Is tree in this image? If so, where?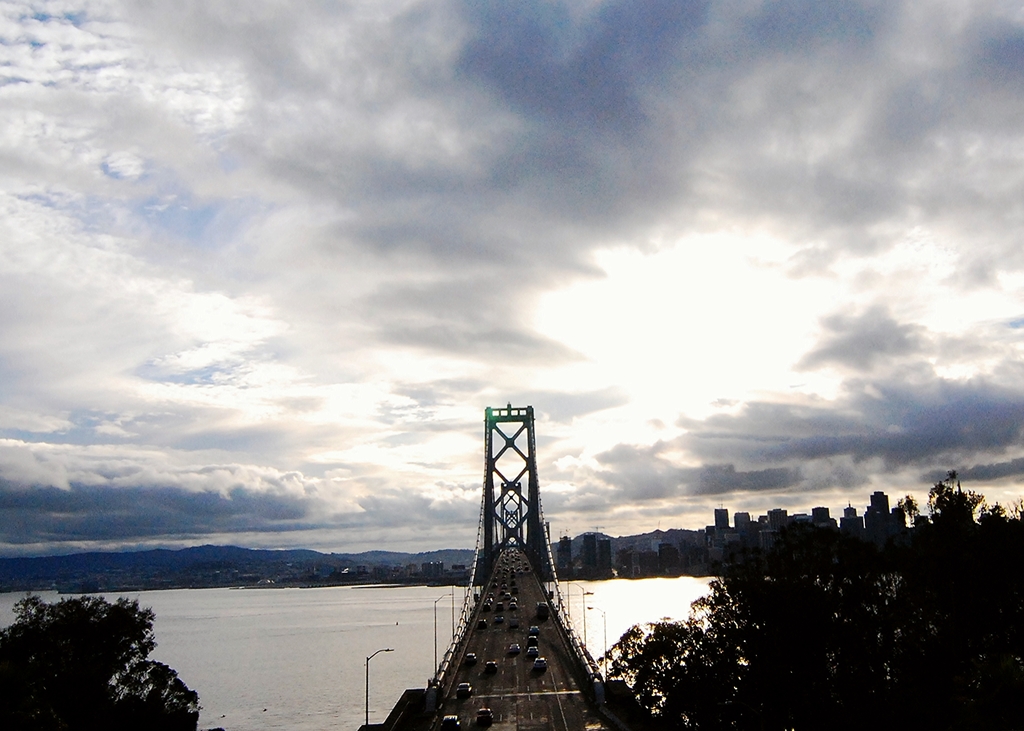
Yes, at [left=17, top=595, right=178, bottom=714].
